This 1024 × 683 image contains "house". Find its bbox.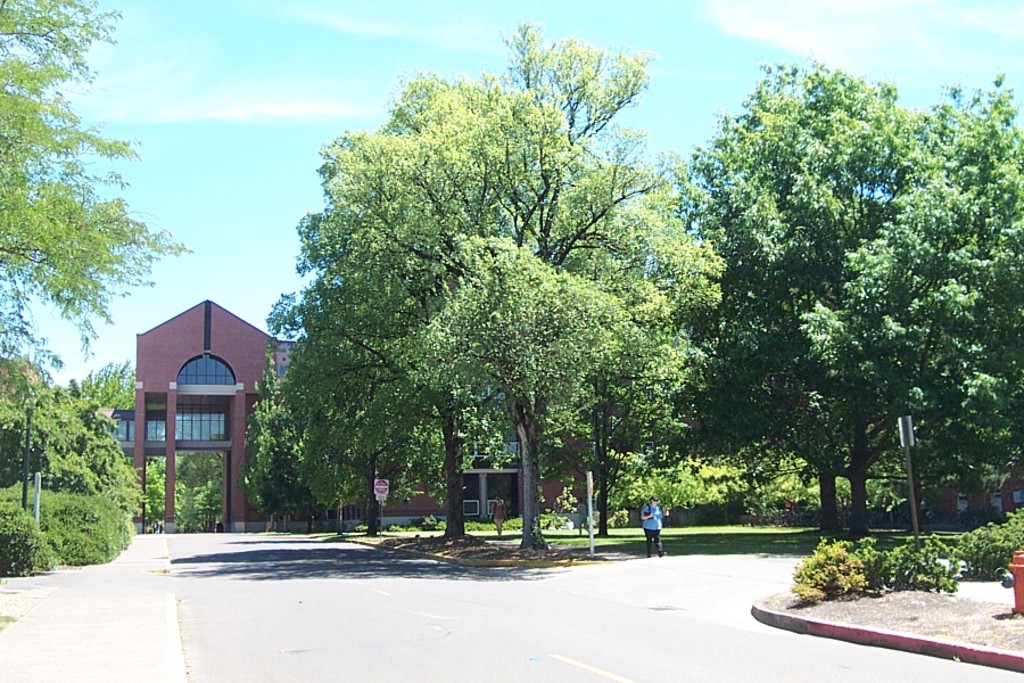
box(98, 296, 303, 546).
